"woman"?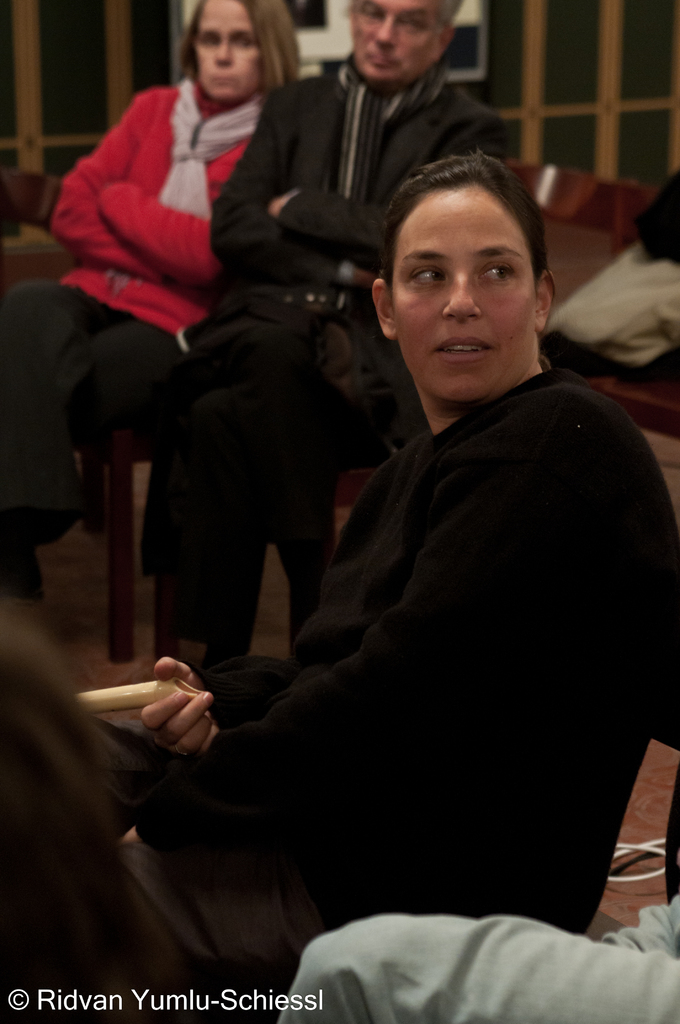
bbox=(82, 149, 679, 1023)
